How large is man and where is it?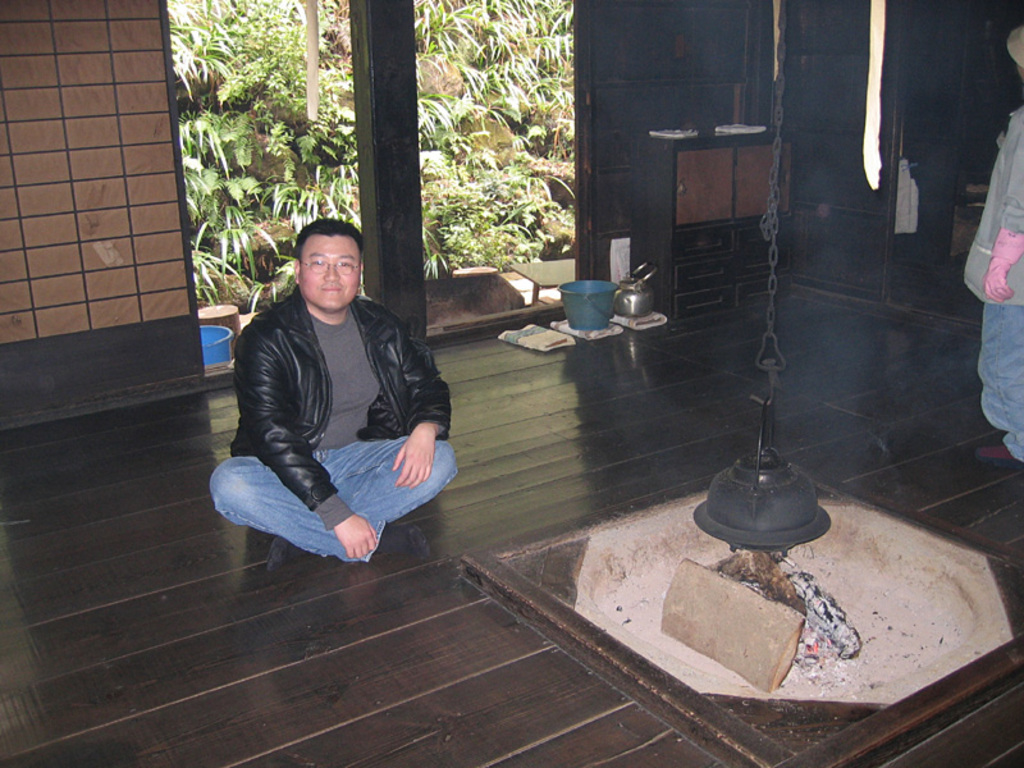
Bounding box: bbox=(952, 14, 1023, 476).
